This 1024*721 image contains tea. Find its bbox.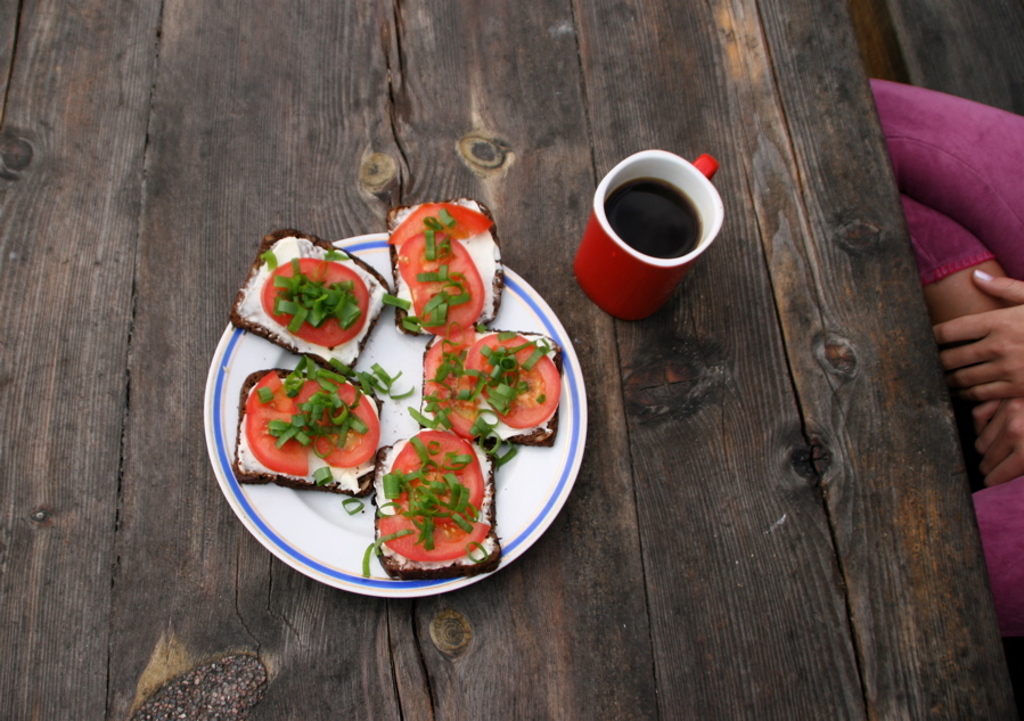
<region>604, 181, 699, 259</region>.
